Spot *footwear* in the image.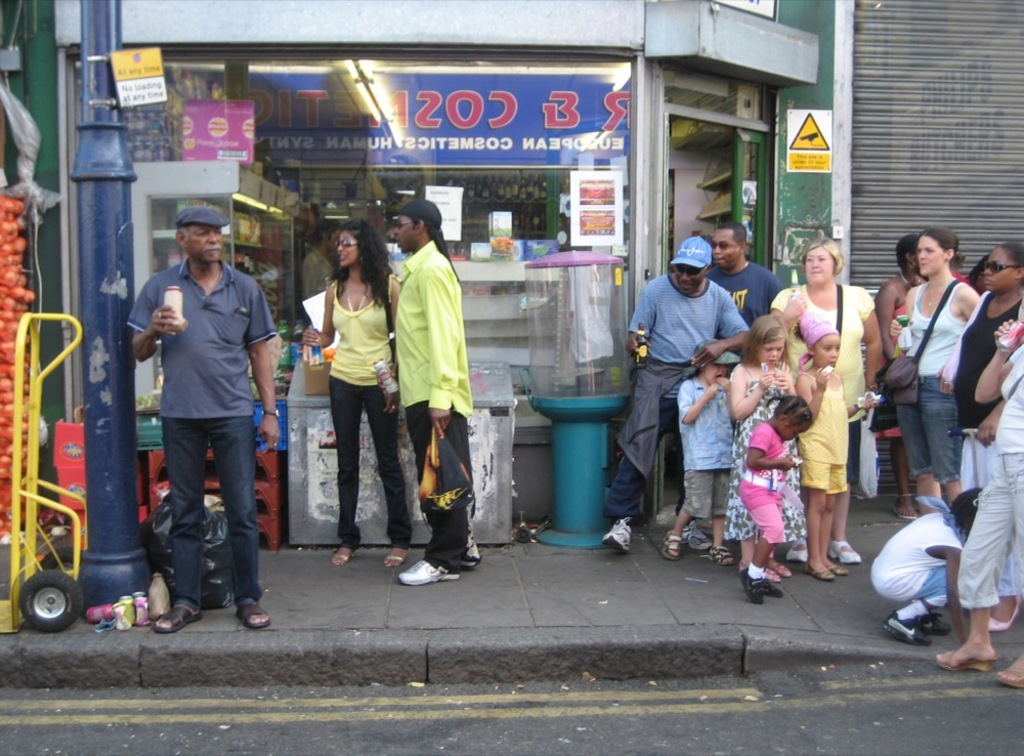
*footwear* found at 152,603,205,636.
